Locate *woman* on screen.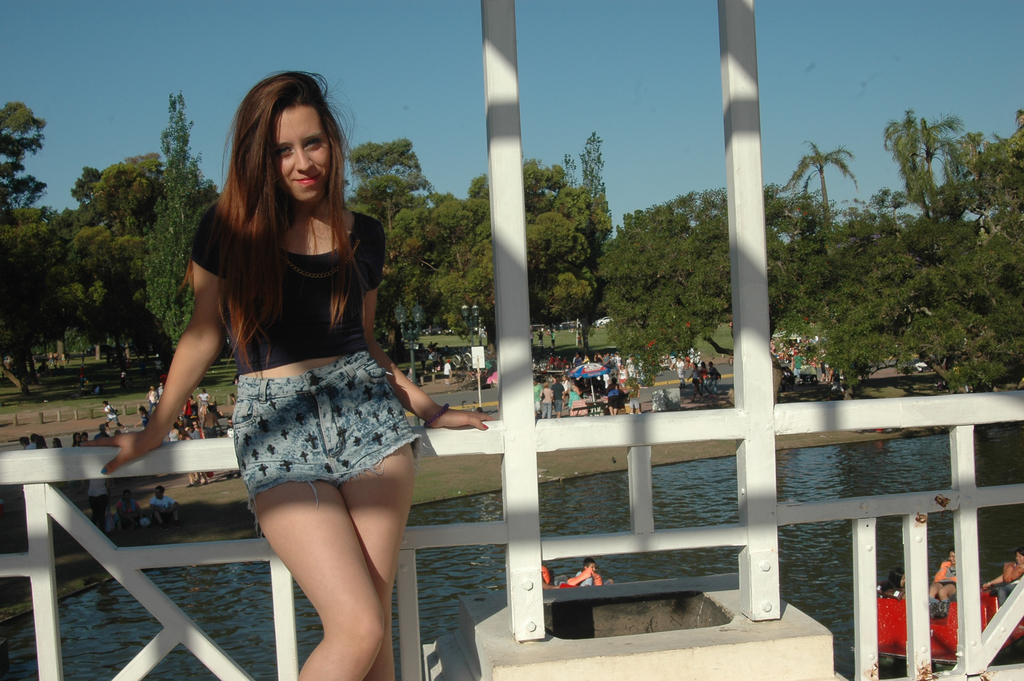
On screen at crop(19, 434, 31, 452).
